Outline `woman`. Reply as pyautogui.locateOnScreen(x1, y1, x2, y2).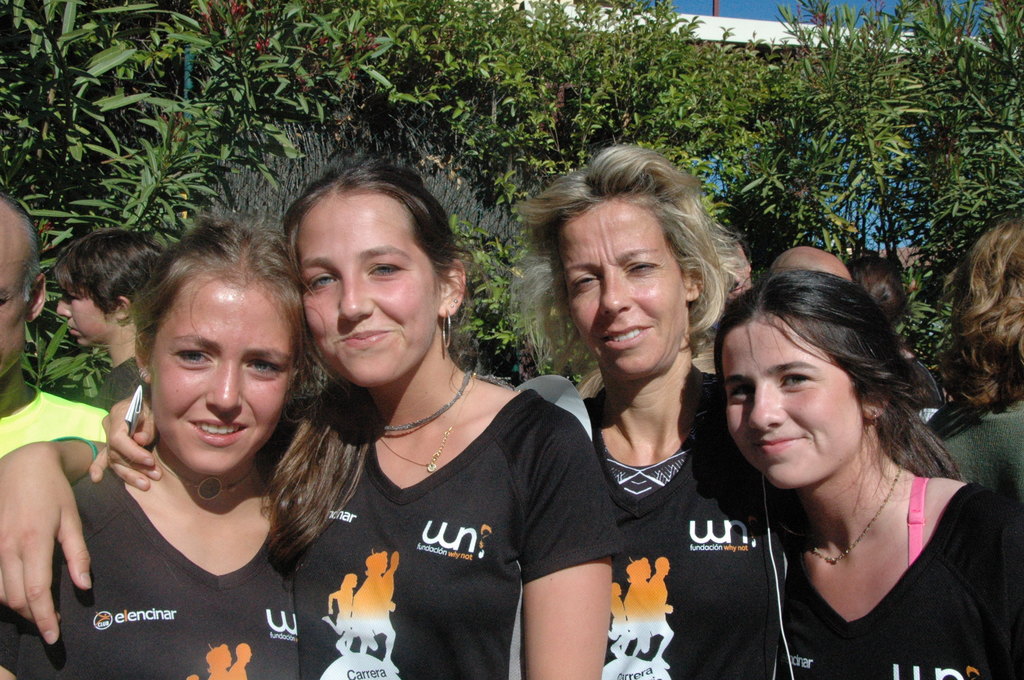
pyautogui.locateOnScreen(507, 137, 794, 679).
